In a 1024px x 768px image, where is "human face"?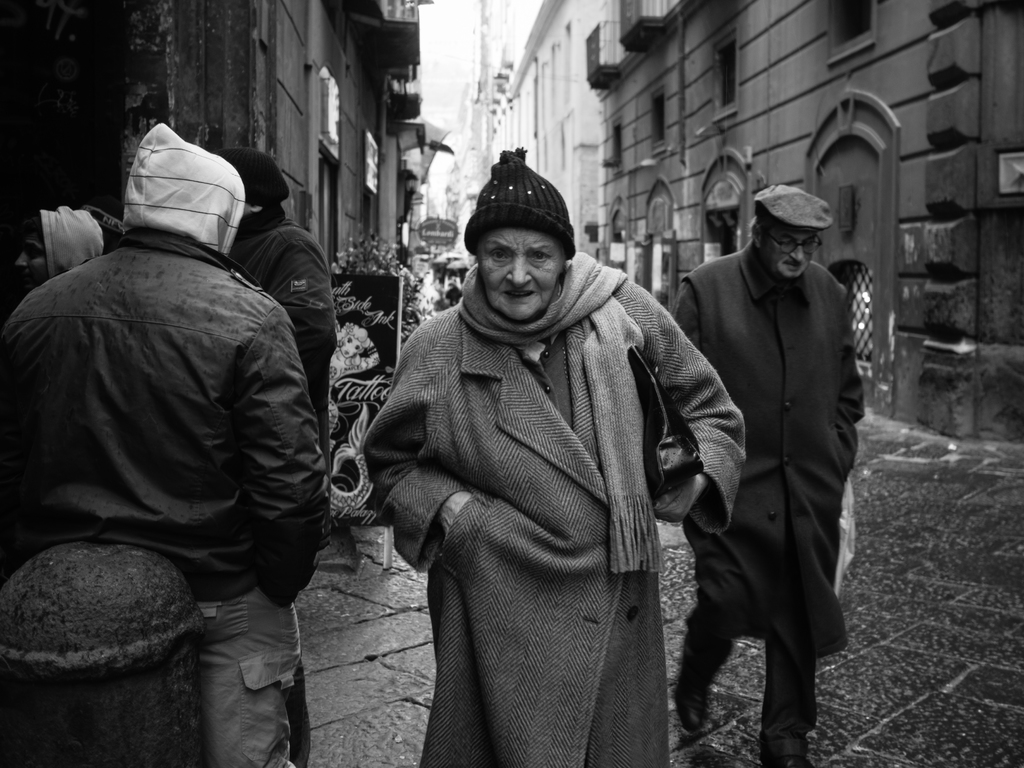
<region>763, 223, 814, 283</region>.
